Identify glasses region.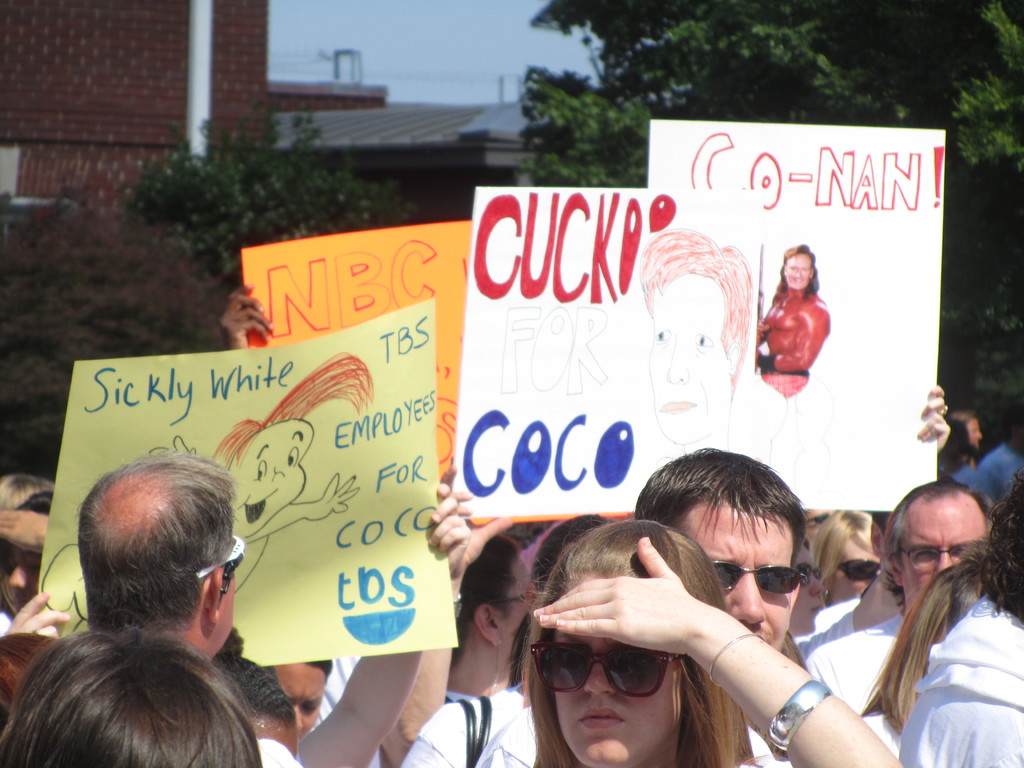
Region: region(835, 559, 885, 580).
